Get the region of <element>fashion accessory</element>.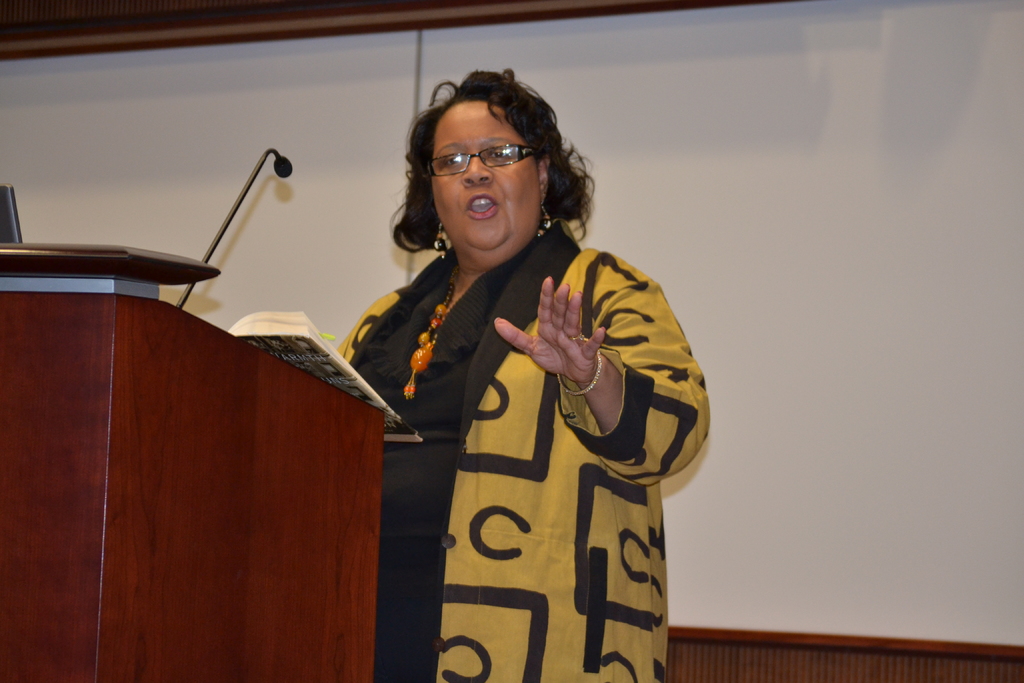
568 331 585 343.
